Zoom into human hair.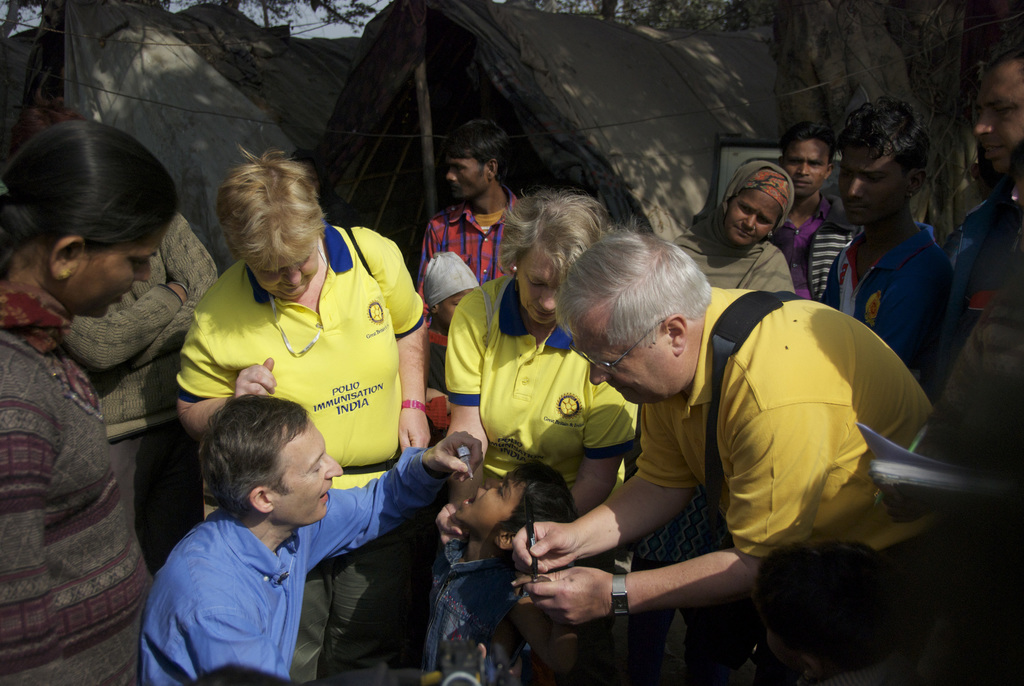
Zoom target: <region>445, 119, 511, 183</region>.
